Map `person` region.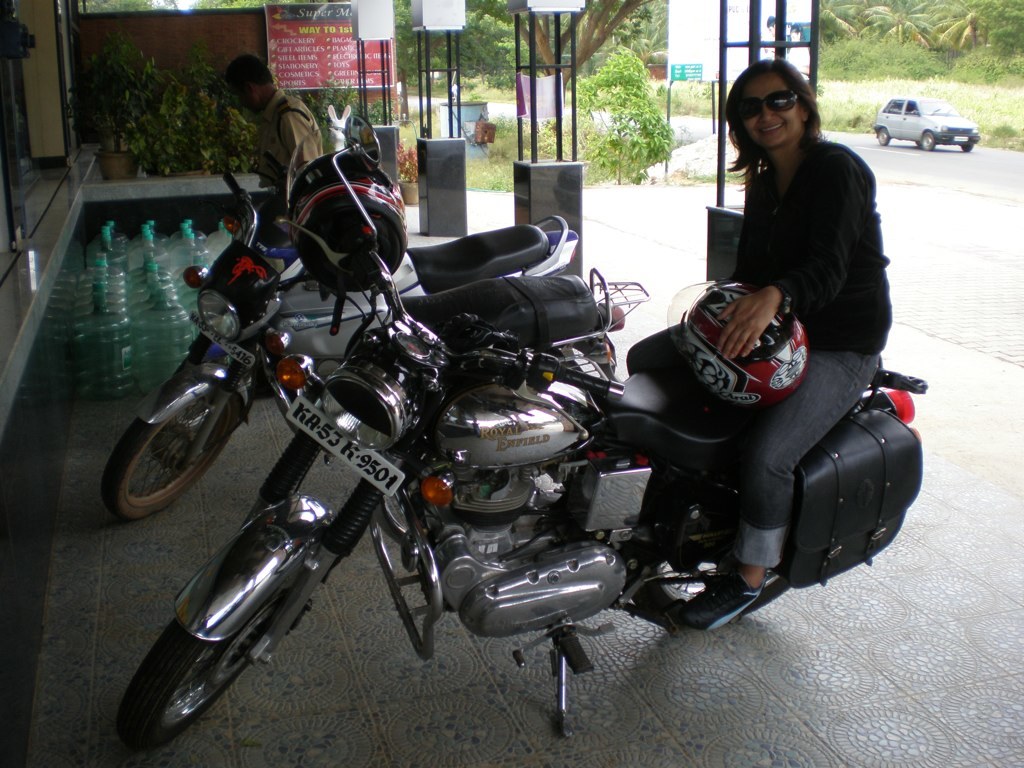
Mapped to bbox=[680, 45, 903, 540].
